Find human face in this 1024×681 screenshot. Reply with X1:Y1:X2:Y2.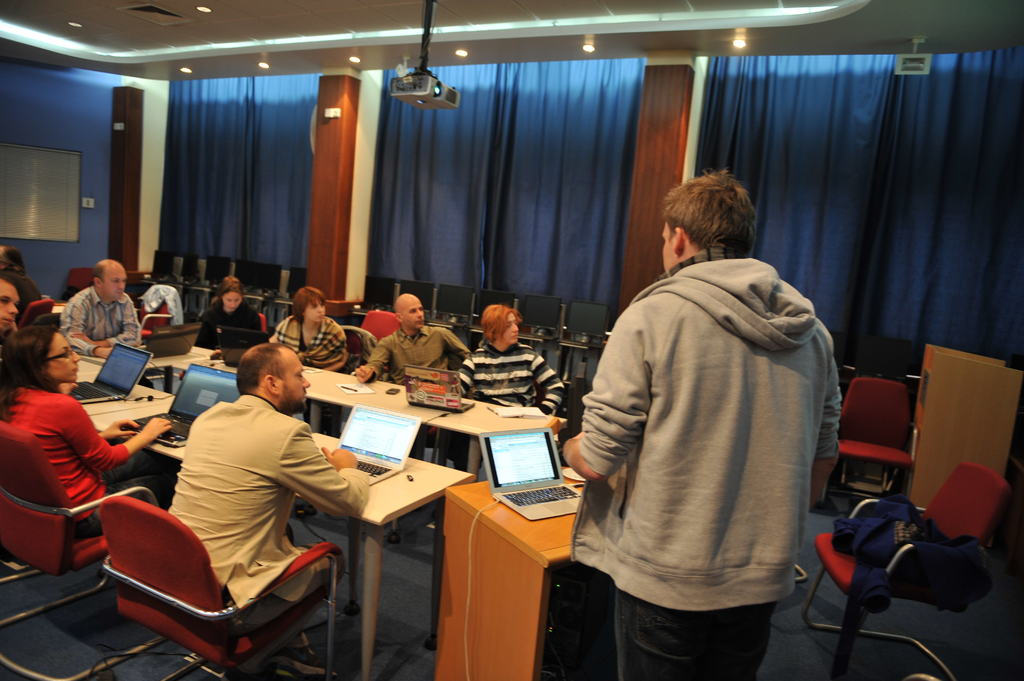
51:330:84:383.
